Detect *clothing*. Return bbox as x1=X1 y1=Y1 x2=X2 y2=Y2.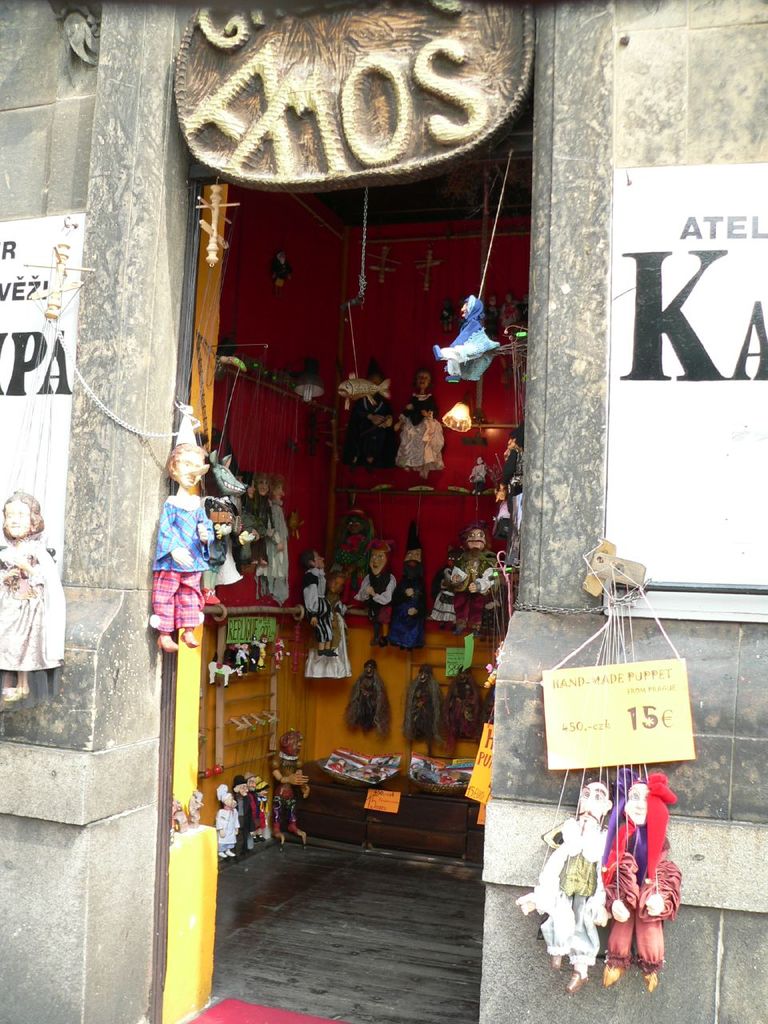
x1=387 y1=553 x2=422 y2=656.
